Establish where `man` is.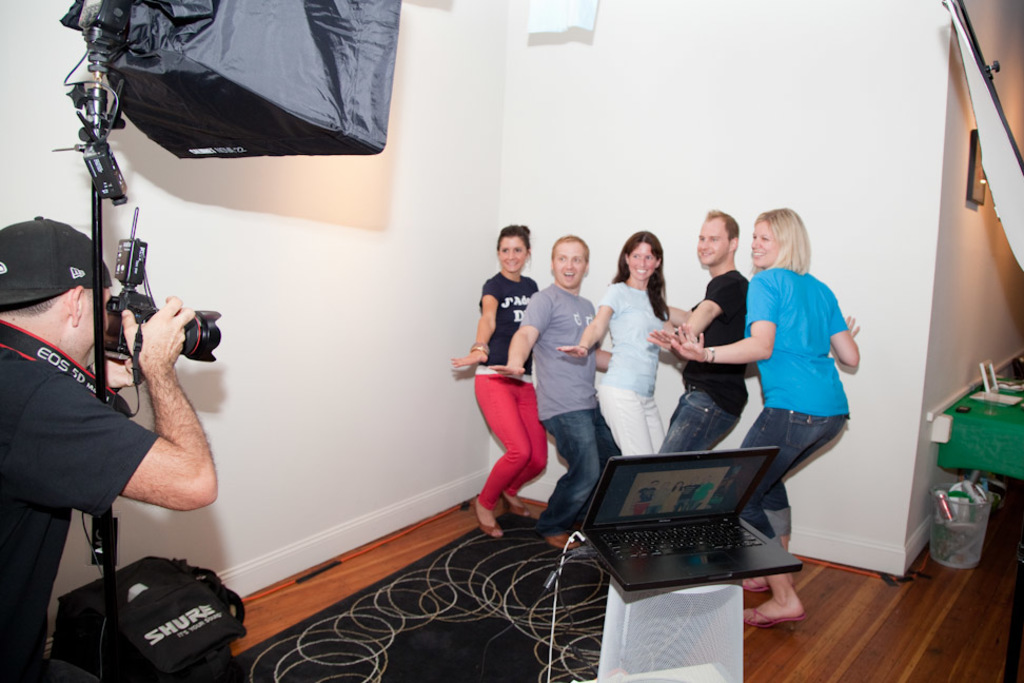
Established at (left=644, top=204, right=750, bottom=455).
